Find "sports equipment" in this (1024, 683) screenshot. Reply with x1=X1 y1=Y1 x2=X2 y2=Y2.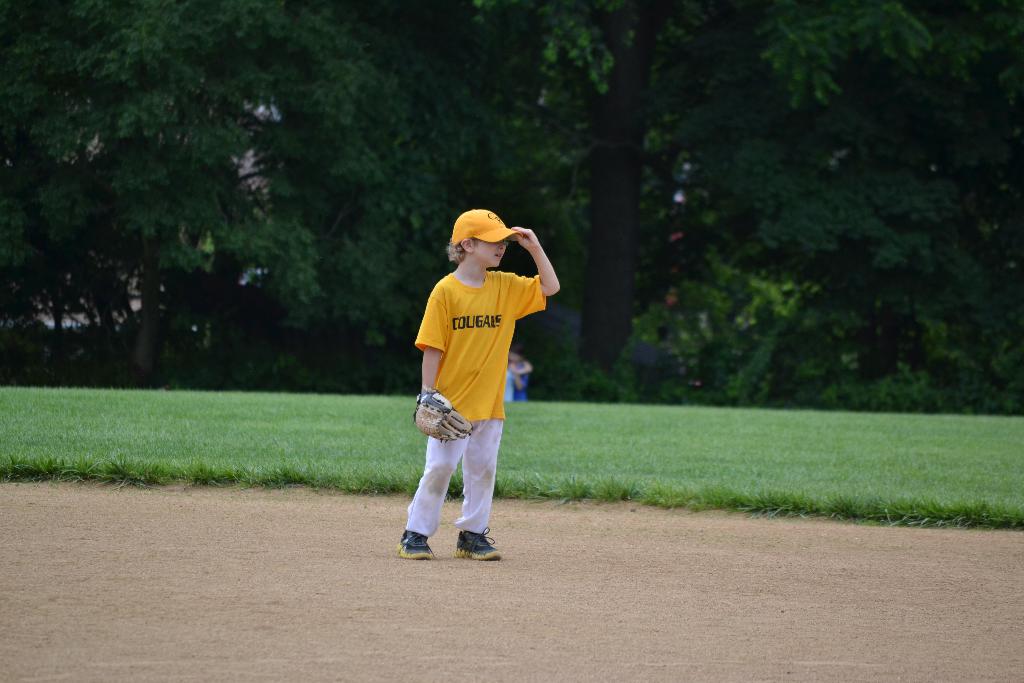
x1=453 y1=527 x2=507 y2=563.
